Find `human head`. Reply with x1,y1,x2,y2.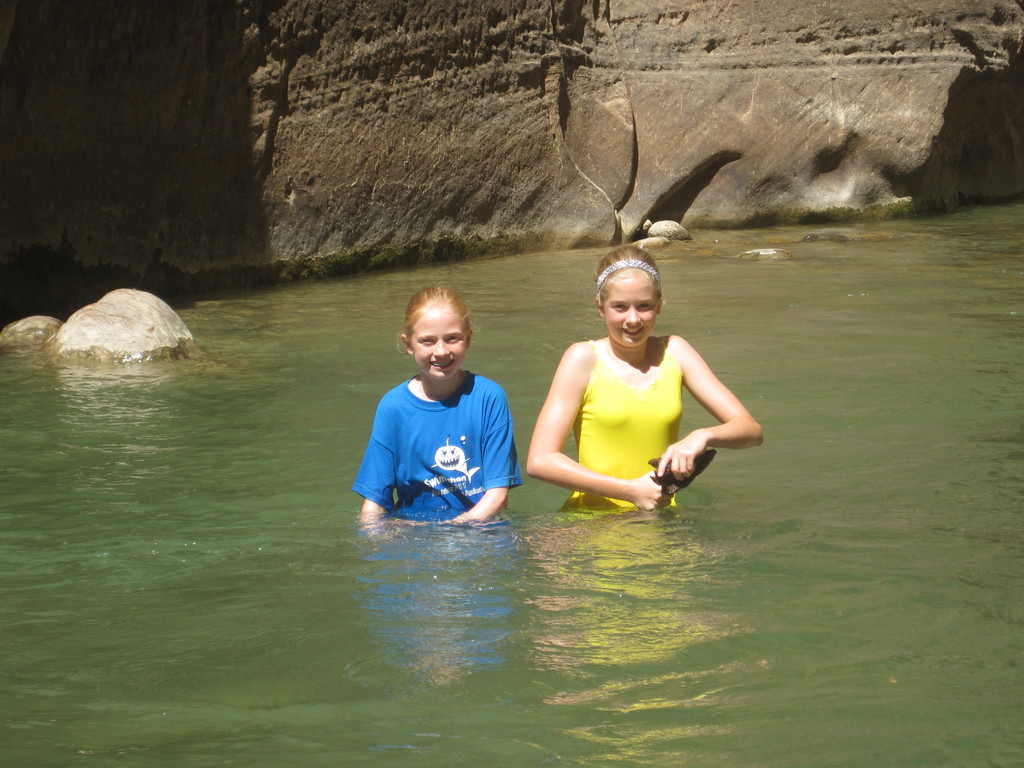
598,247,667,352.
